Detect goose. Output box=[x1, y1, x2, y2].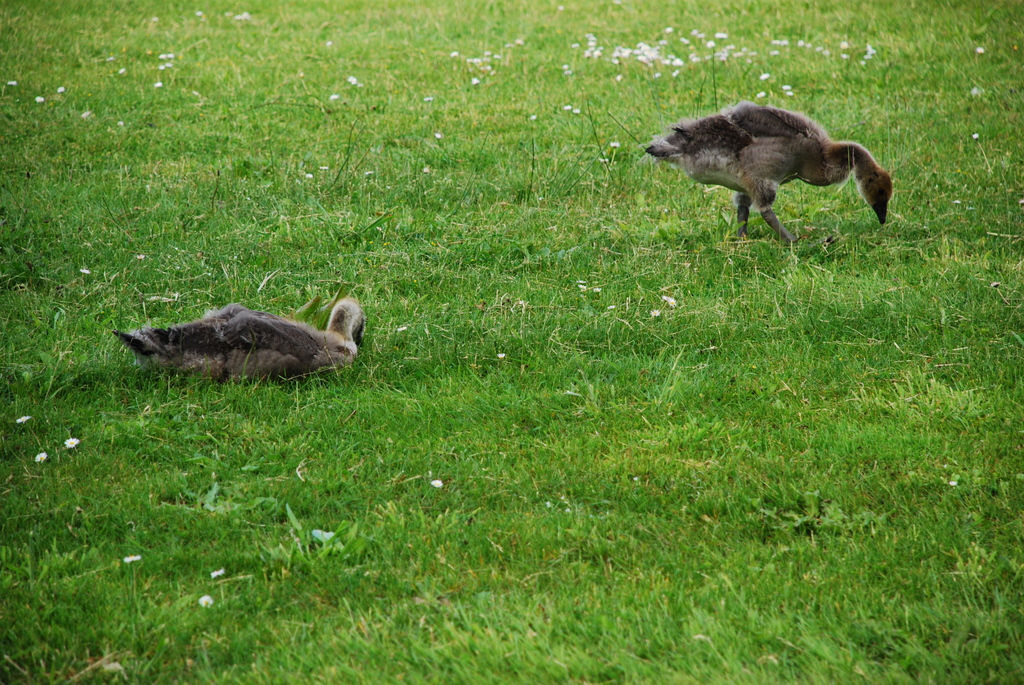
box=[641, 102, 895, 246].
